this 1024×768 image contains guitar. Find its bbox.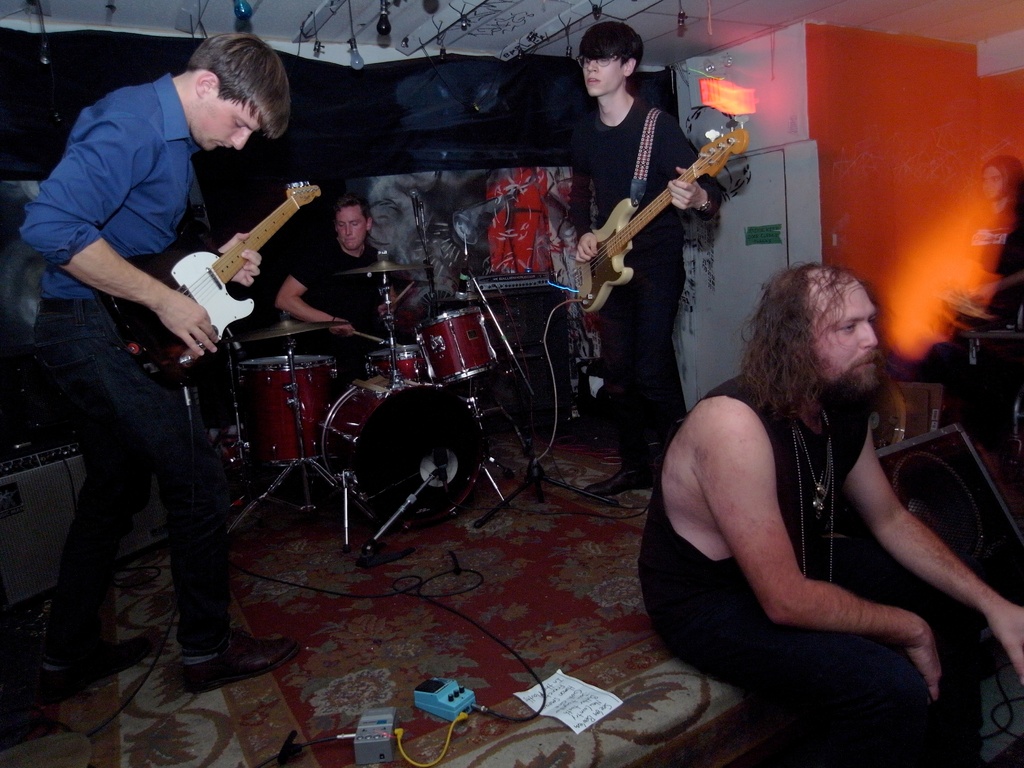
locate(567, 122, 764, 323).
